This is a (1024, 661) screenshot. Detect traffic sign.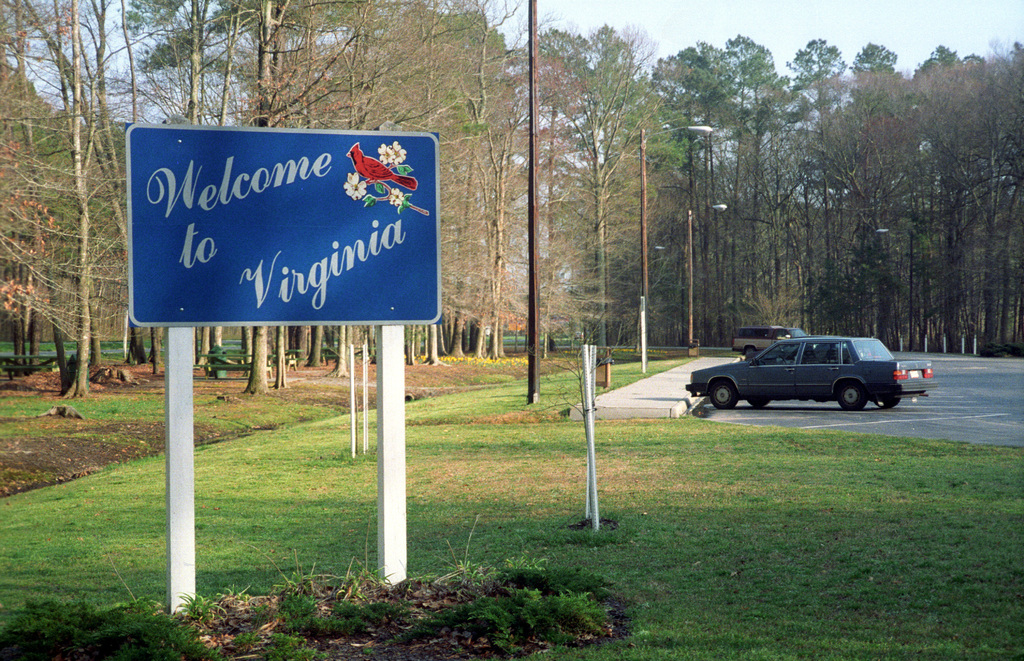
region(120, 125, 442, 330).
